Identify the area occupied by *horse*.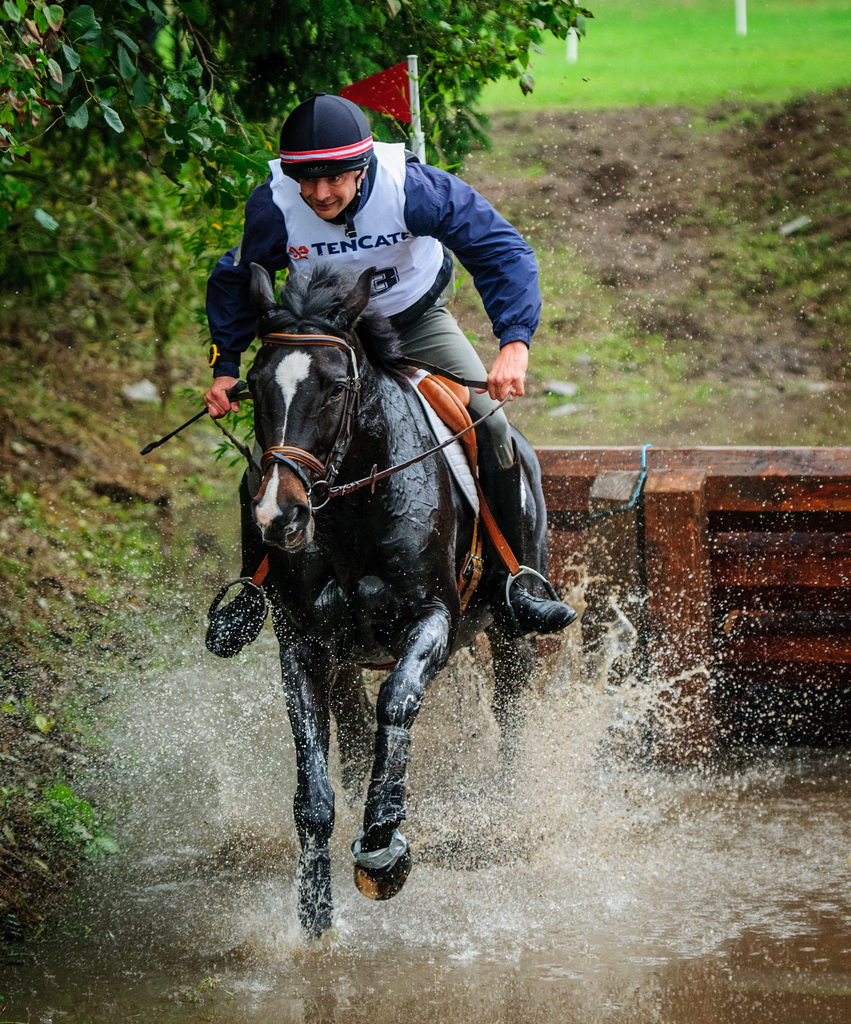
Area: {"left": 244, "top": 261, "right": 554, "bottom": 948}.
